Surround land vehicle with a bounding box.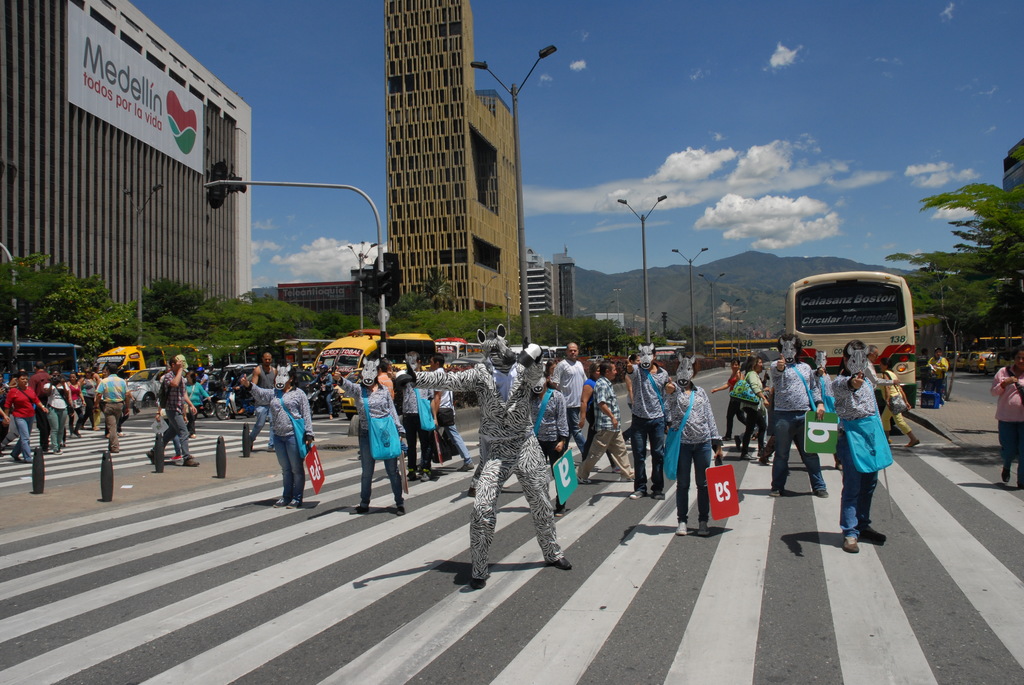
l=971, t=347, r=991, b=372.
